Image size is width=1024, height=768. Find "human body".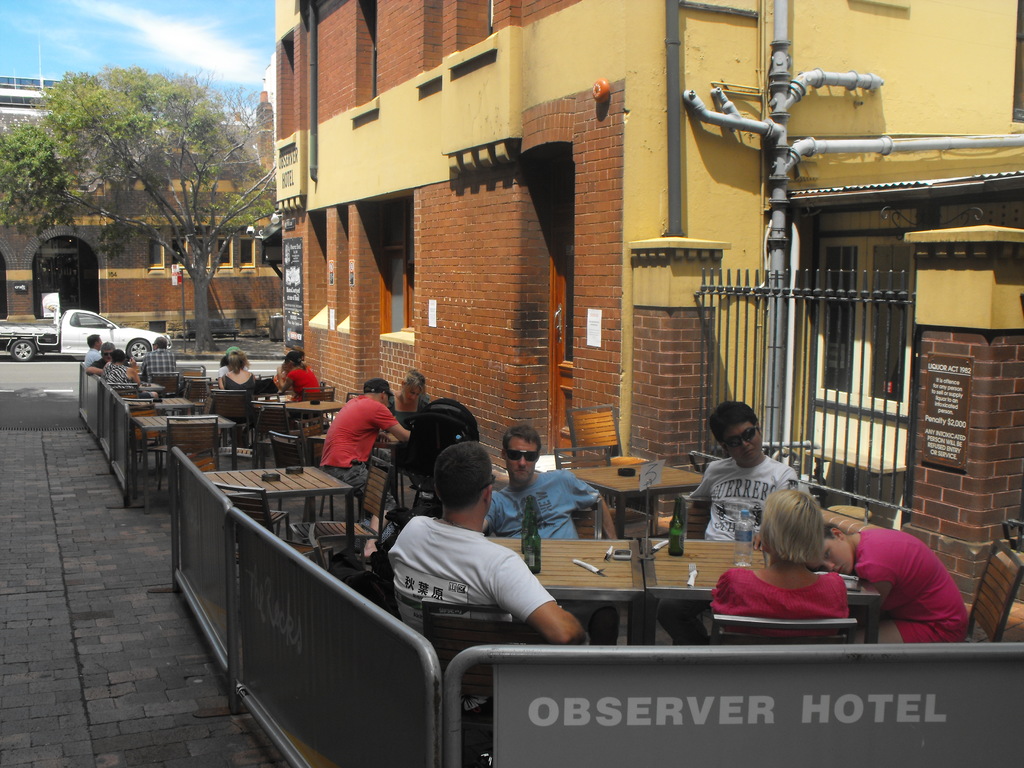
rect(481, 424, 620, 536).
